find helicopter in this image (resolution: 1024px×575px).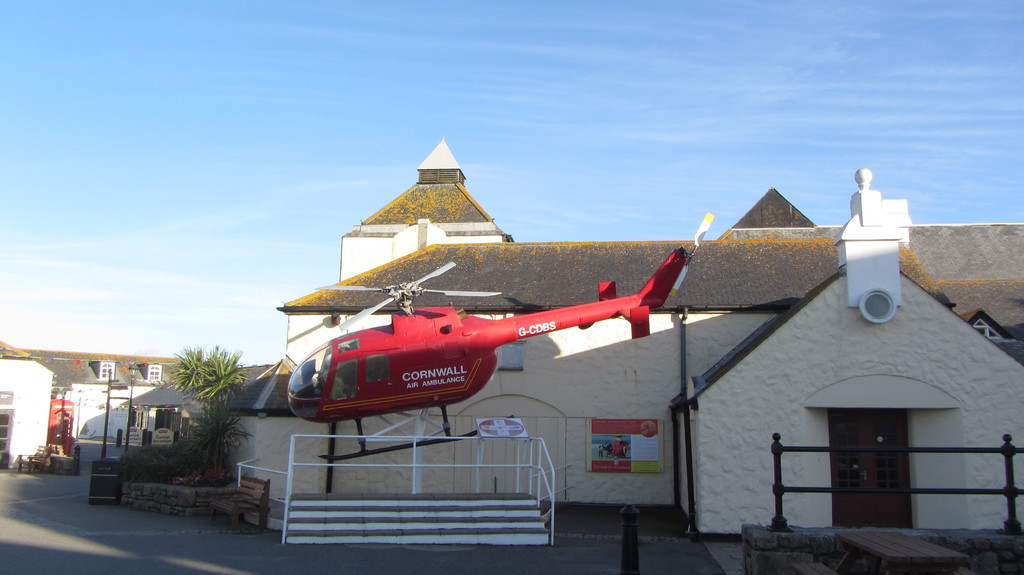
281,257,696,468.
